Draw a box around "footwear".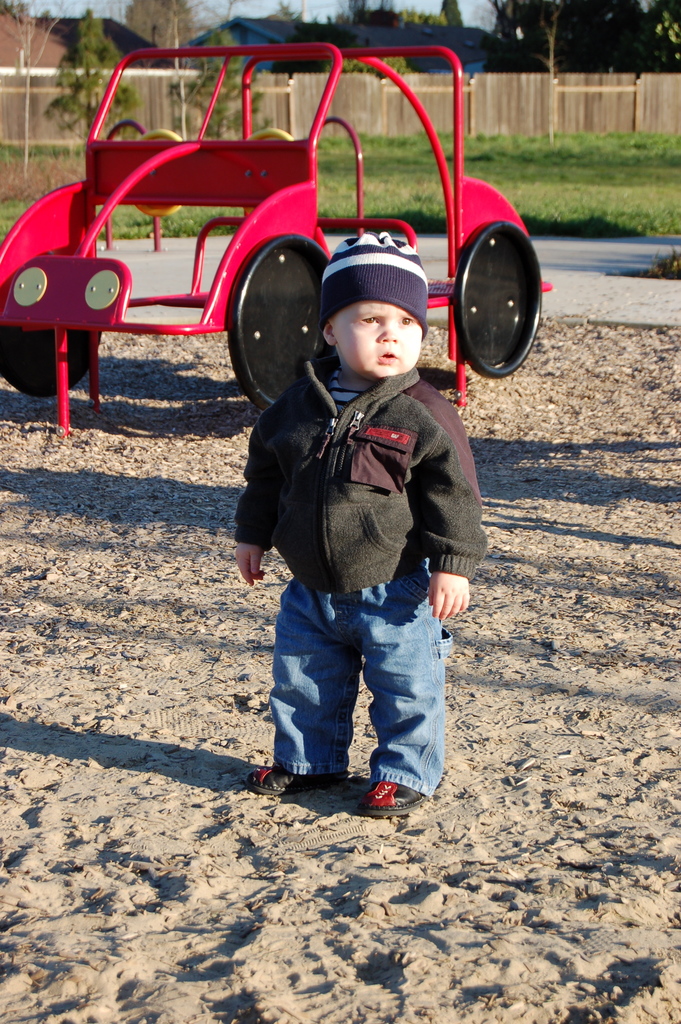
[245,760,343,797].
